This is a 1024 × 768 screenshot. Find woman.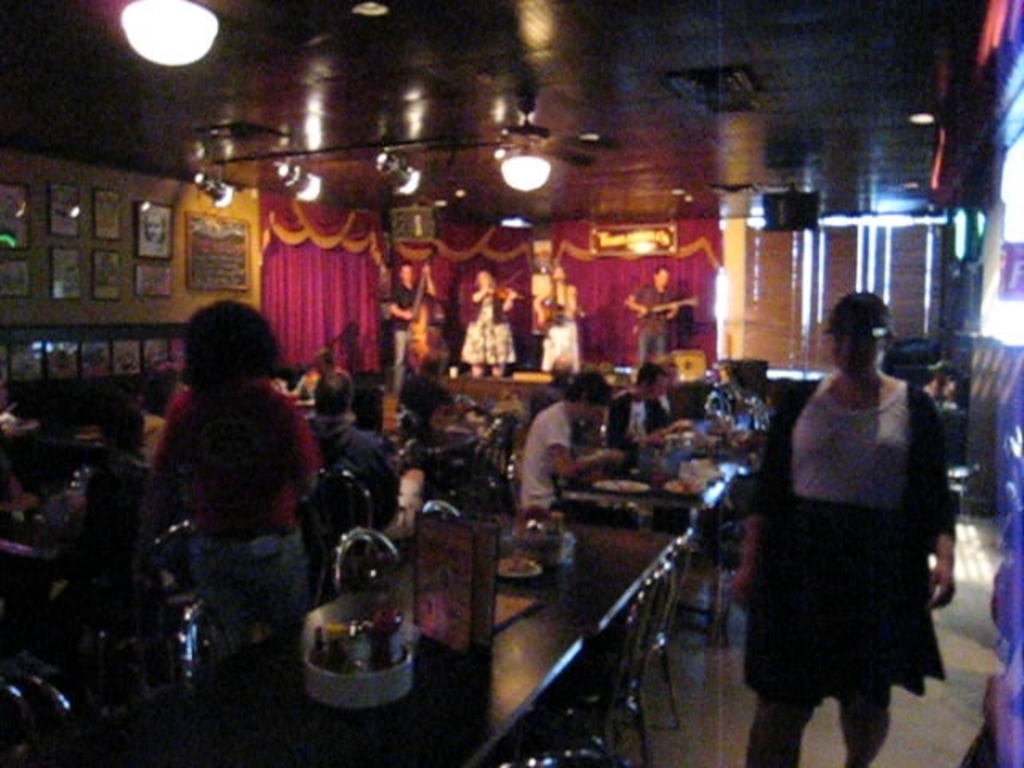
Bounding box: <box>458,270,520,378</box>.
